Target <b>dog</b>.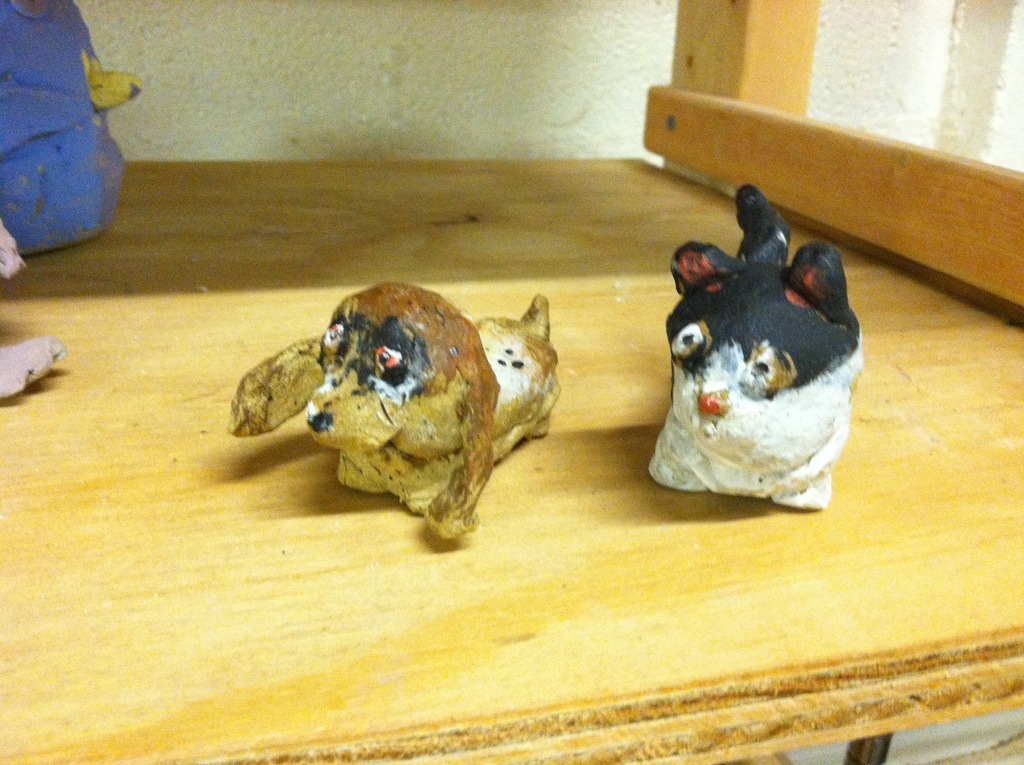
Target region: crop(228, 280, 558, 543).
